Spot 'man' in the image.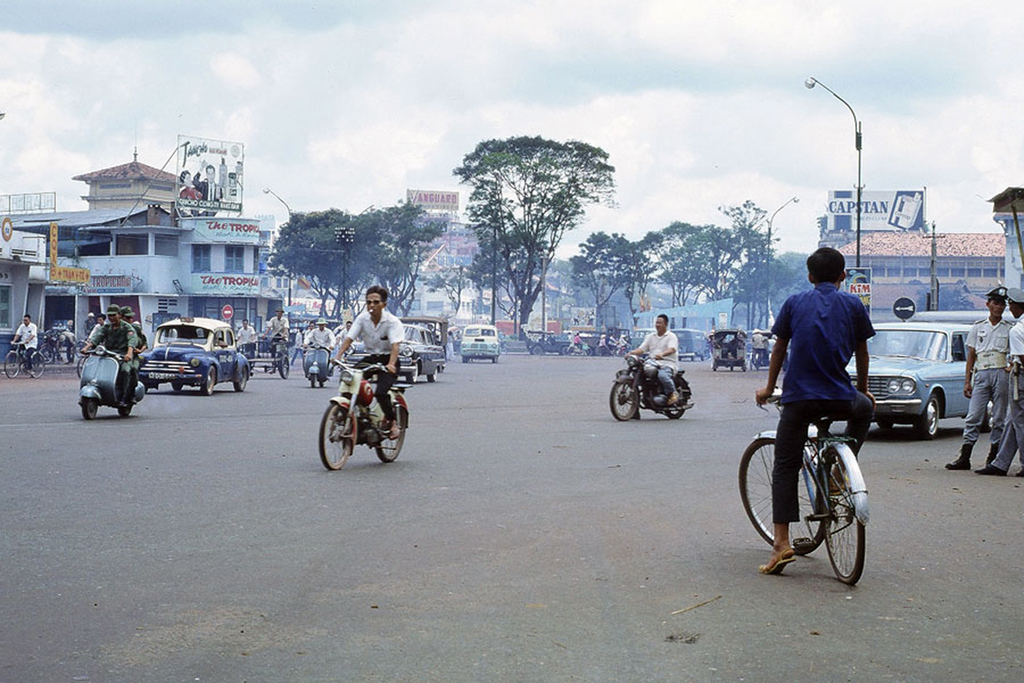
'man' found at x1=10 y1=312 x2=39 y2=375.
